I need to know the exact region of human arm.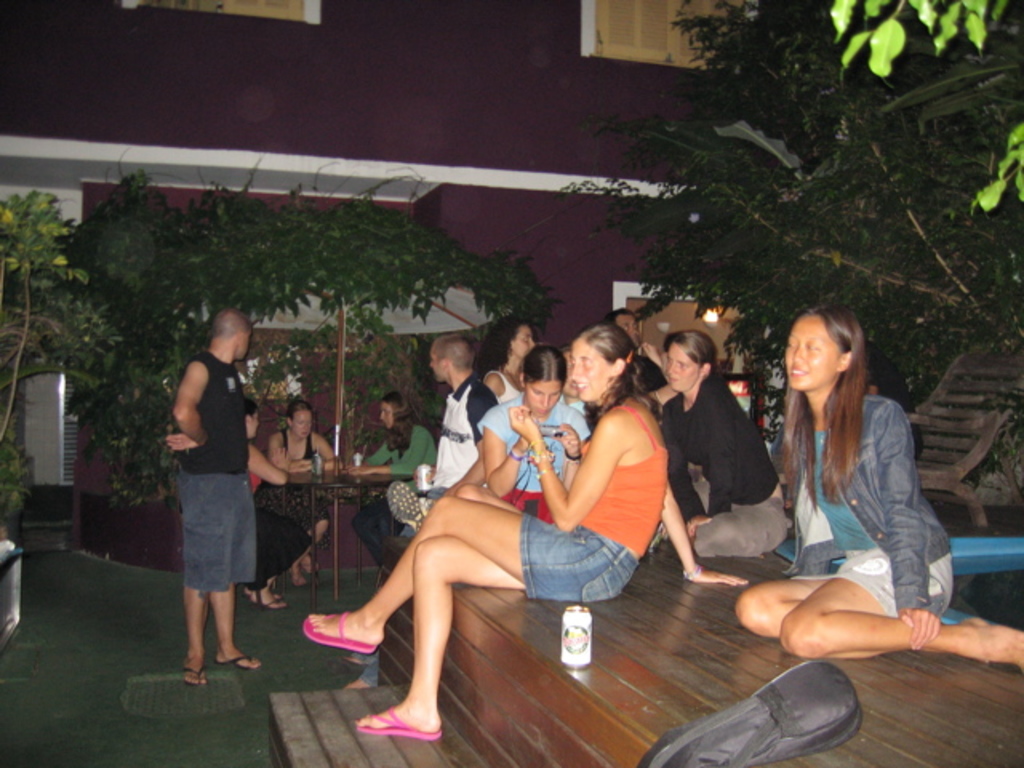
Region: select_region(870, 395, 942, 648).
